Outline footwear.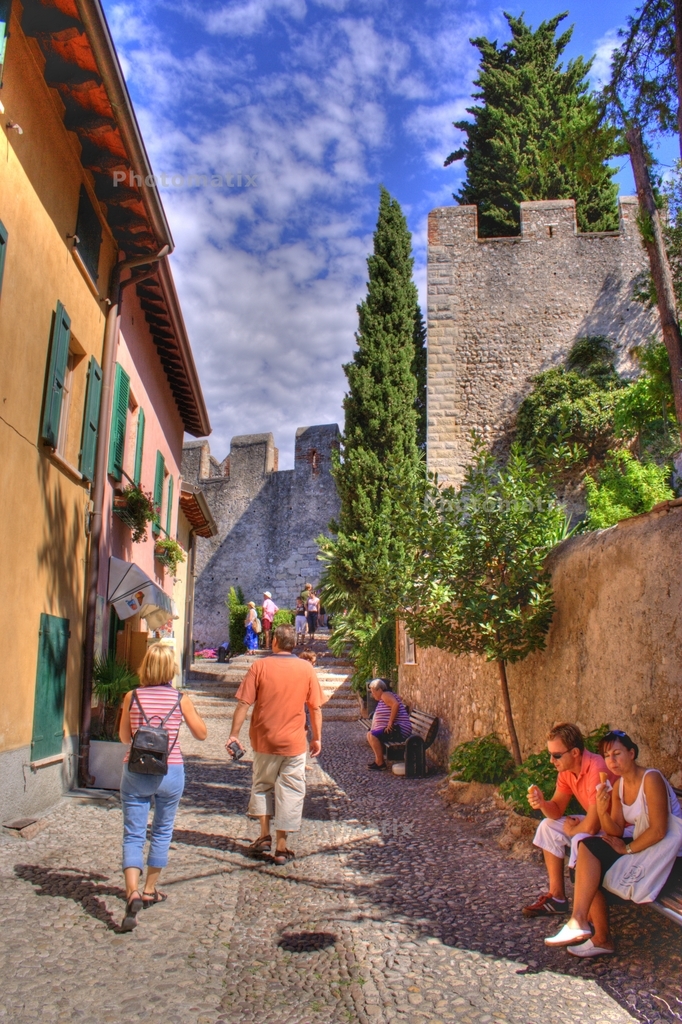
Outline: l=246, t=833, r=278, b=852.
